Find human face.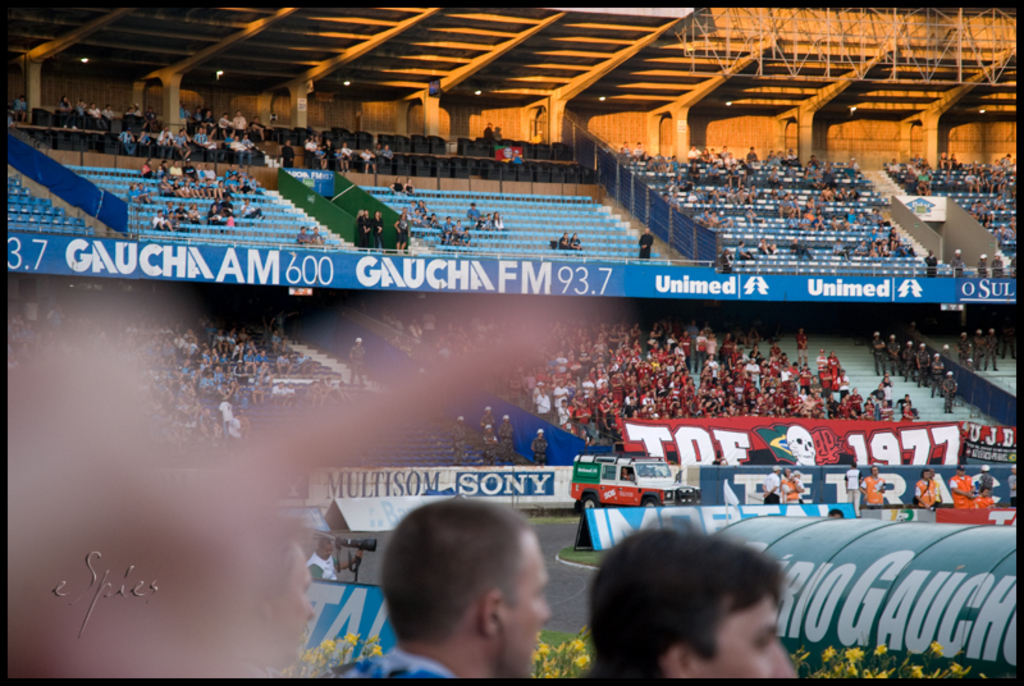
bbox(274, 549, 317, 662).
